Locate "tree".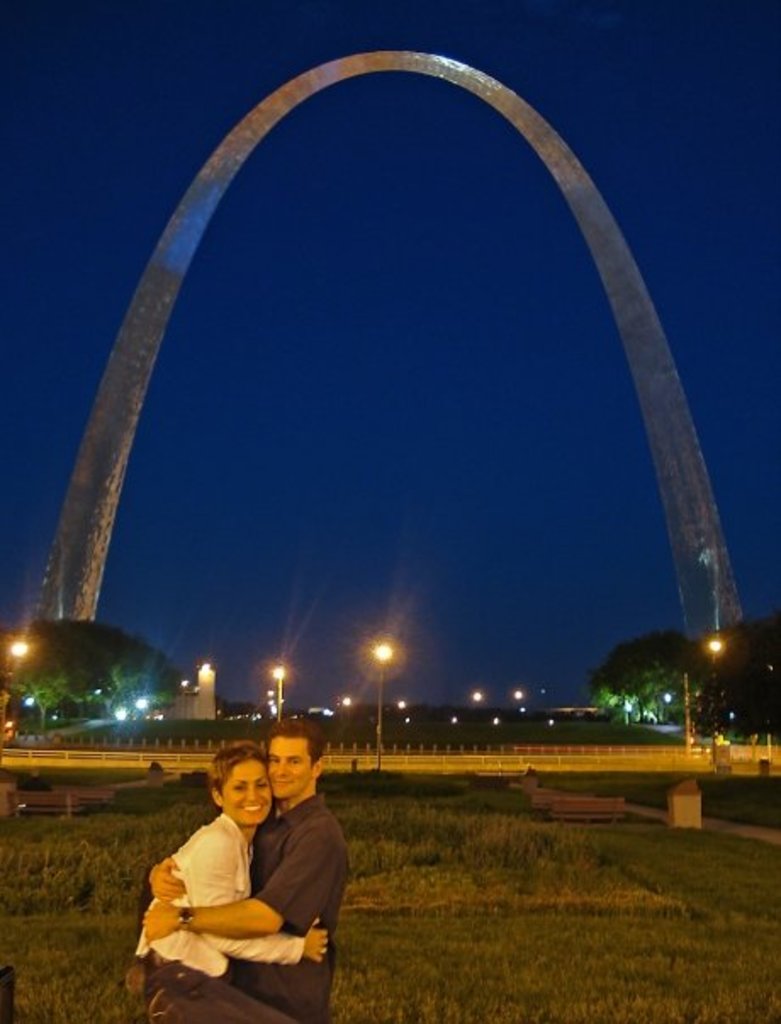
Bounding box: <box>59,613,183,723</box>.
